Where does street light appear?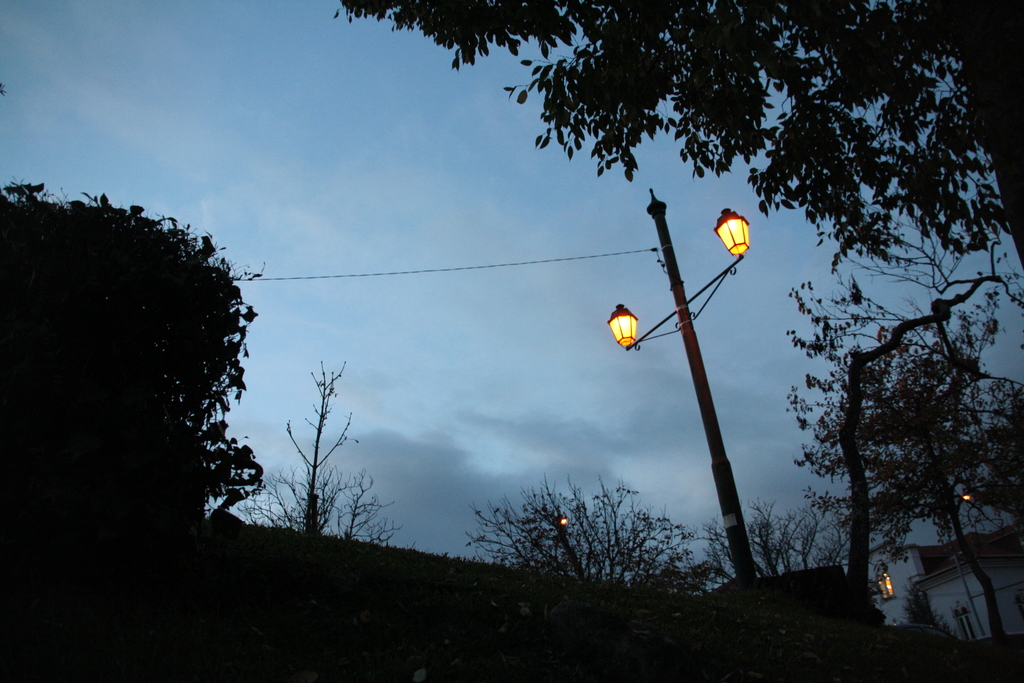
Appears at select_region(604, 167, 781, 613).
